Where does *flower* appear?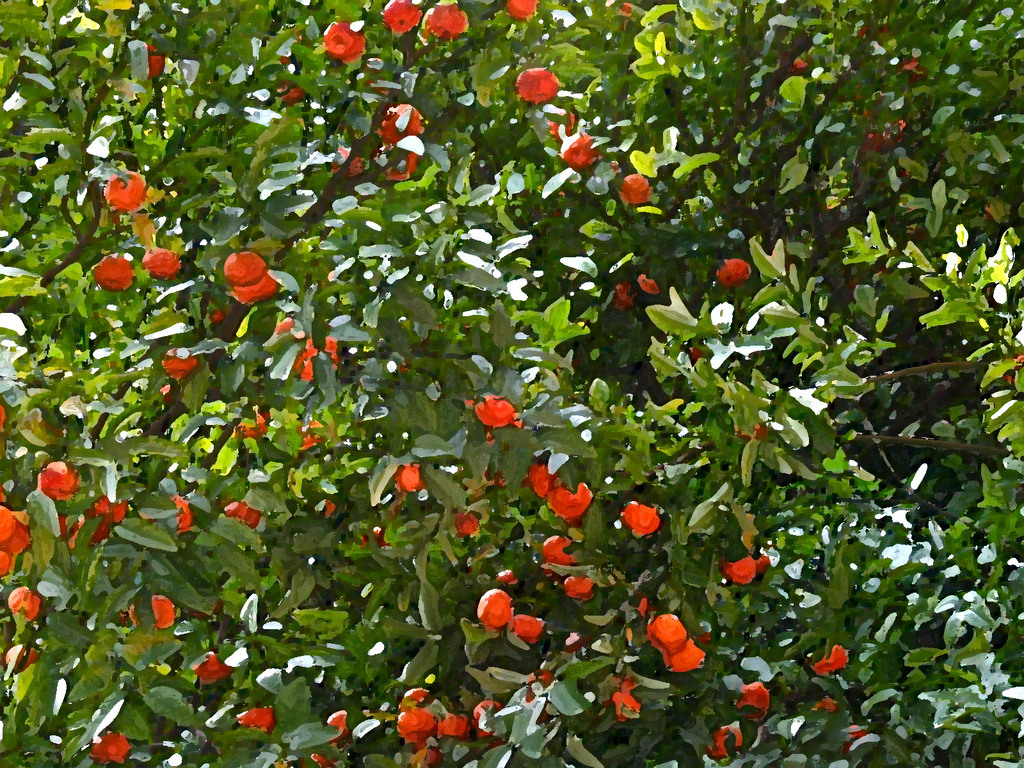
Appears at detection(719, 248, 755, 286).
